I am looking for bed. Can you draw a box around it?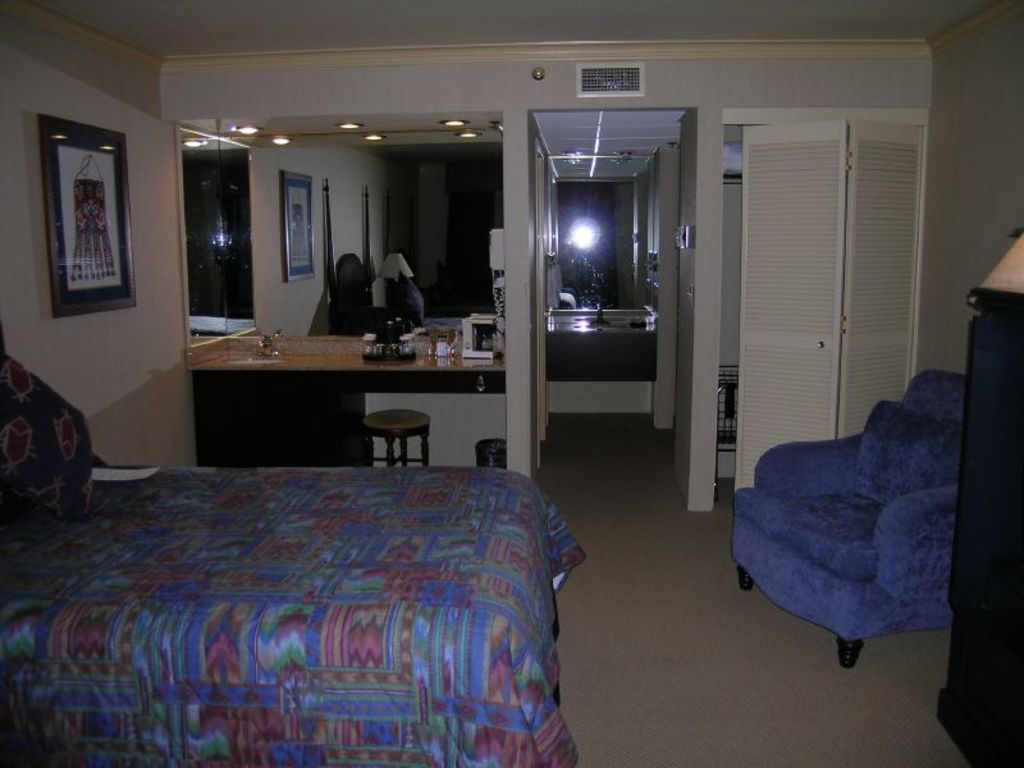
Sure, the bounding box is select_region(0, 329, 593, 767).
